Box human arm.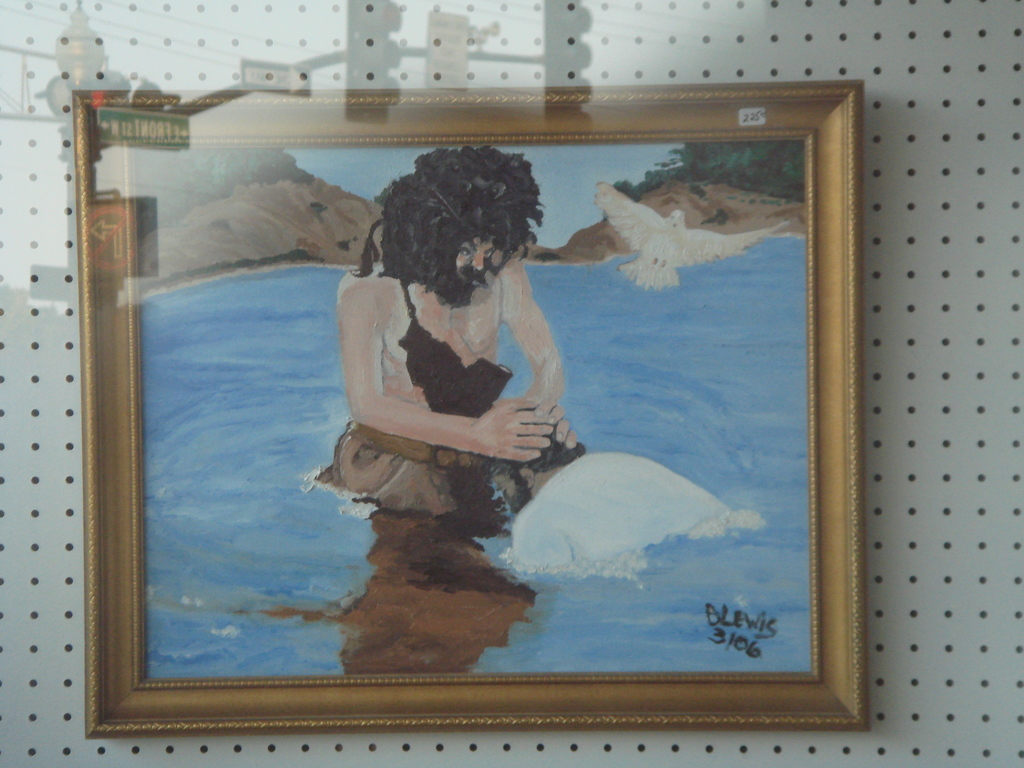
486:247:576:452.
